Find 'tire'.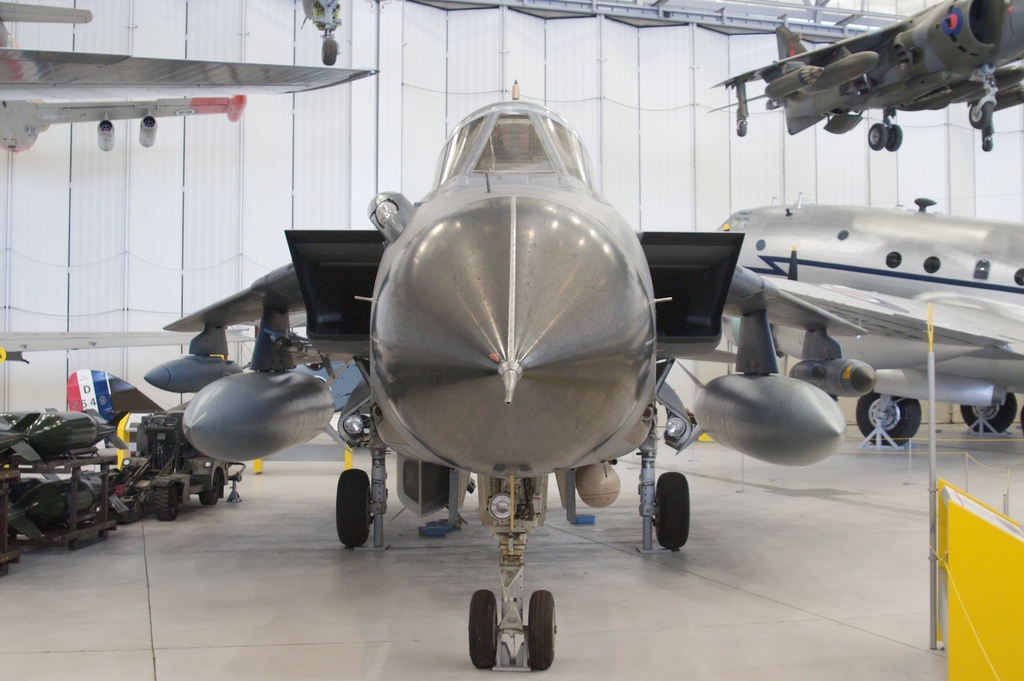
(left=852, top=390, right=922, bottom=449).
